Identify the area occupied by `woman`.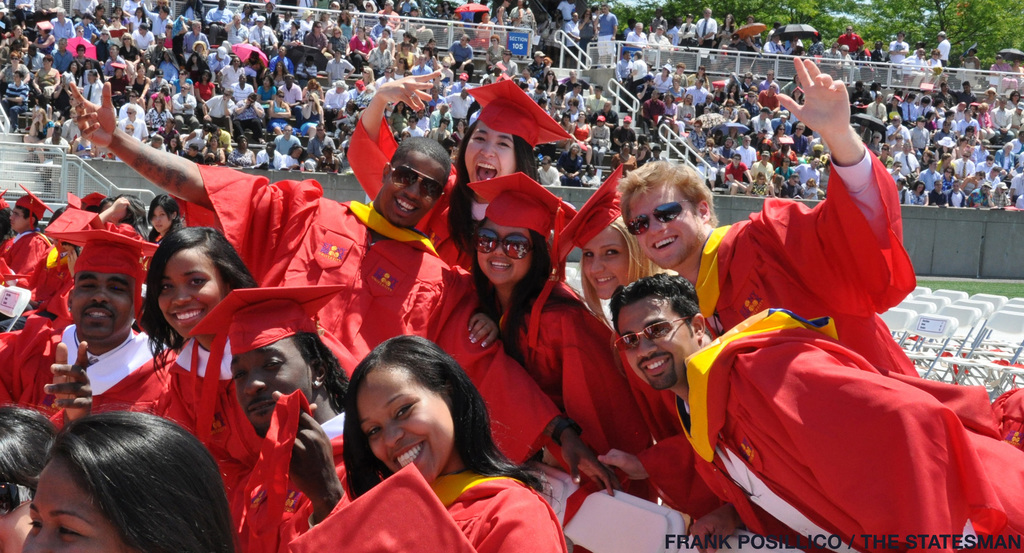
Area: [578,10,593,53].
